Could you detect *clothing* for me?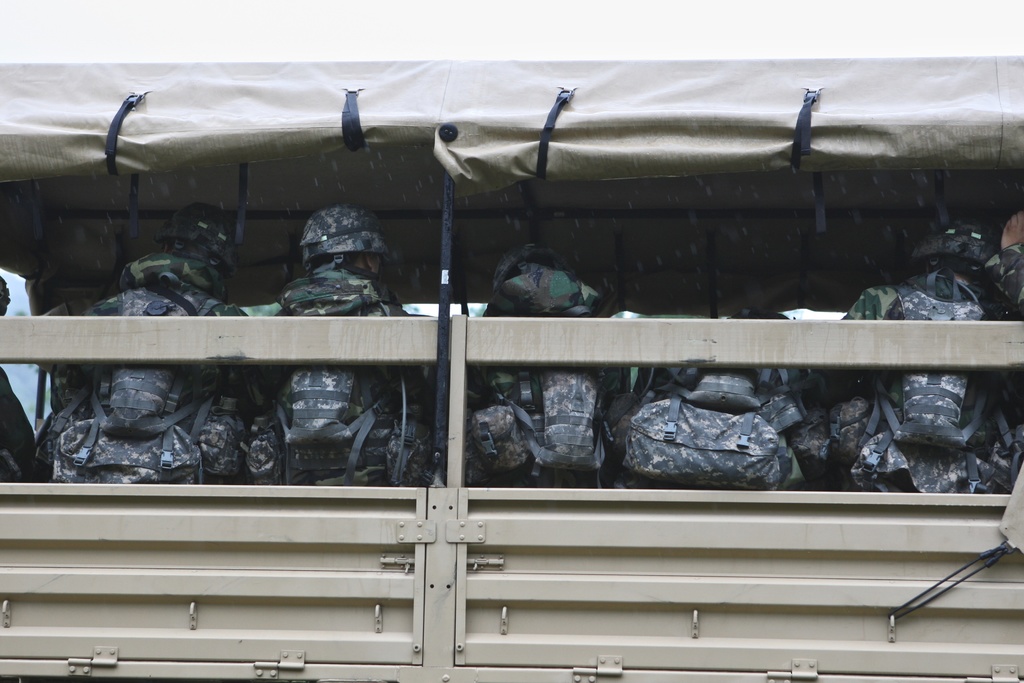
Detection result: box=[829, 268, 1023, 490].
